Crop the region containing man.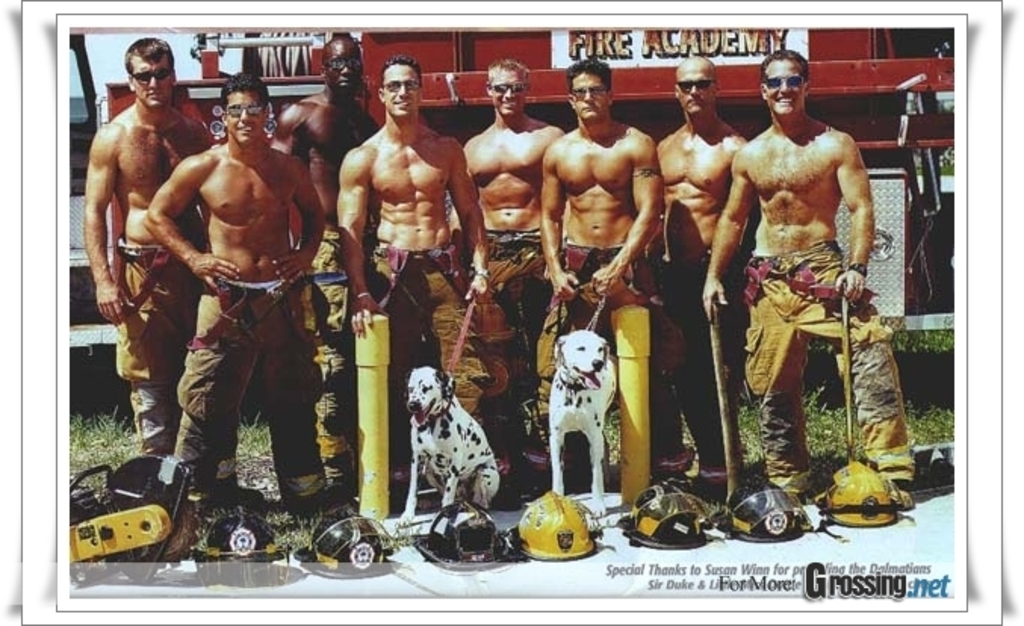
Crop region: 700:45:918:513.
